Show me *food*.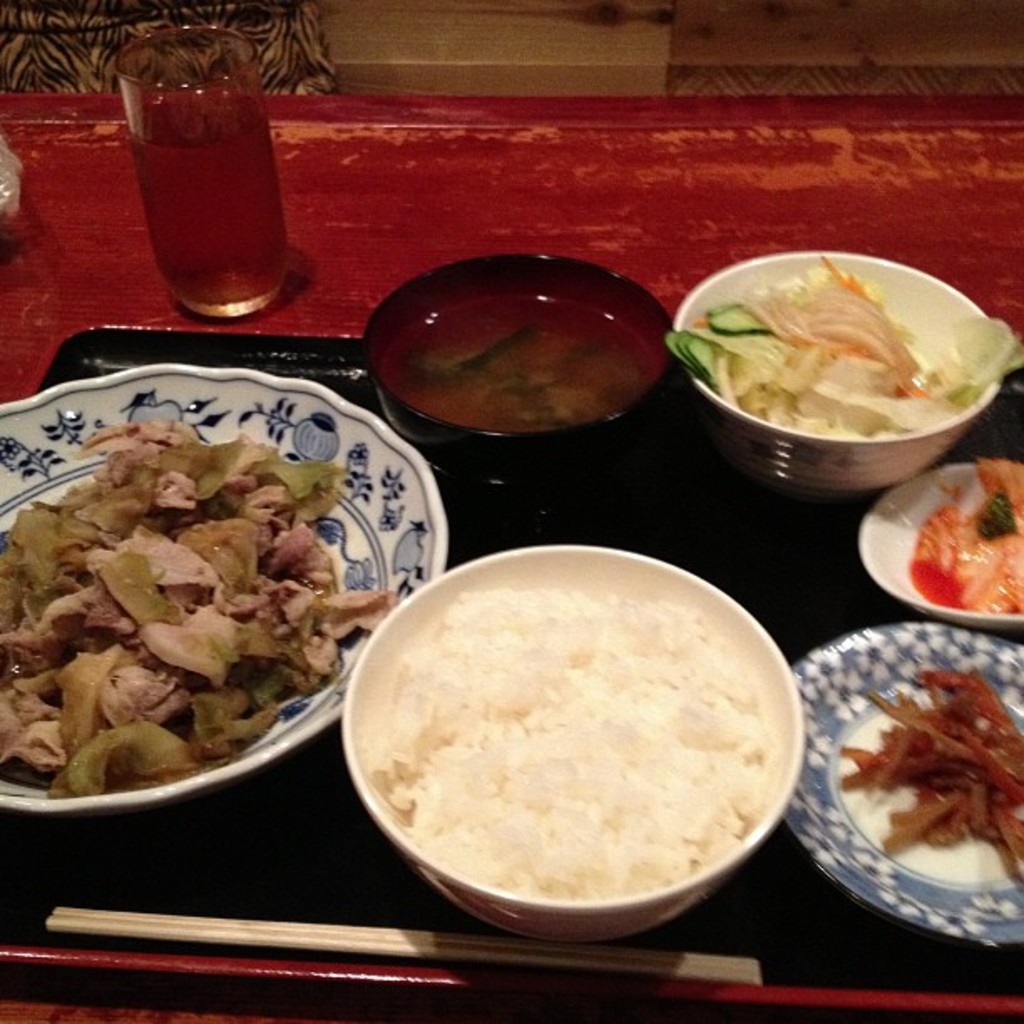
*food* is here: 328,534,812,932.
